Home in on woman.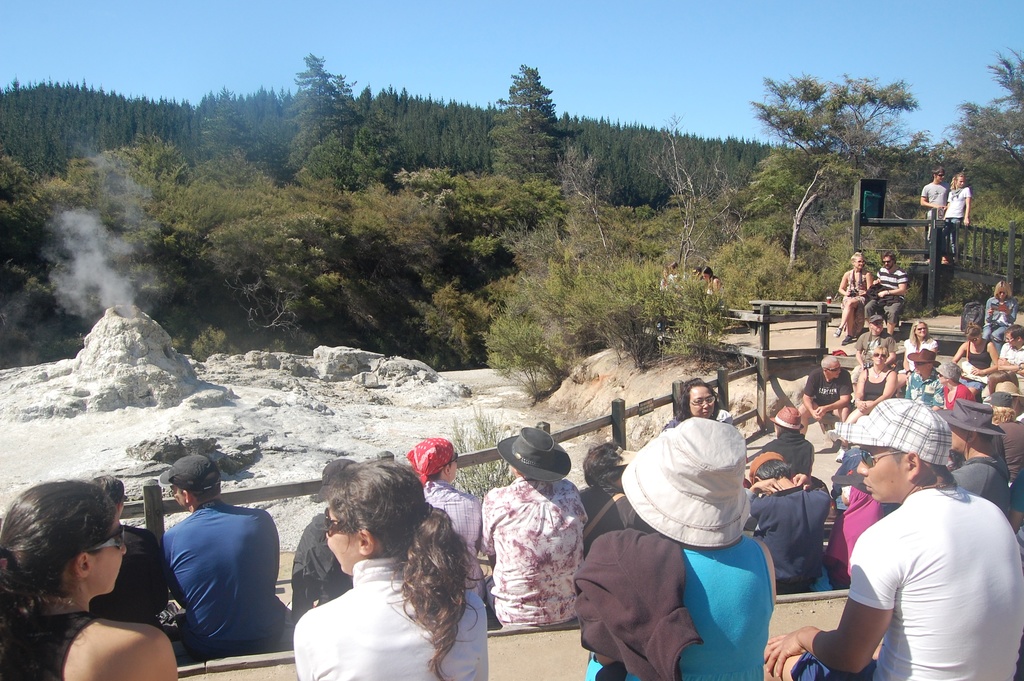
Homed in at (931, 360, 974, 413).
